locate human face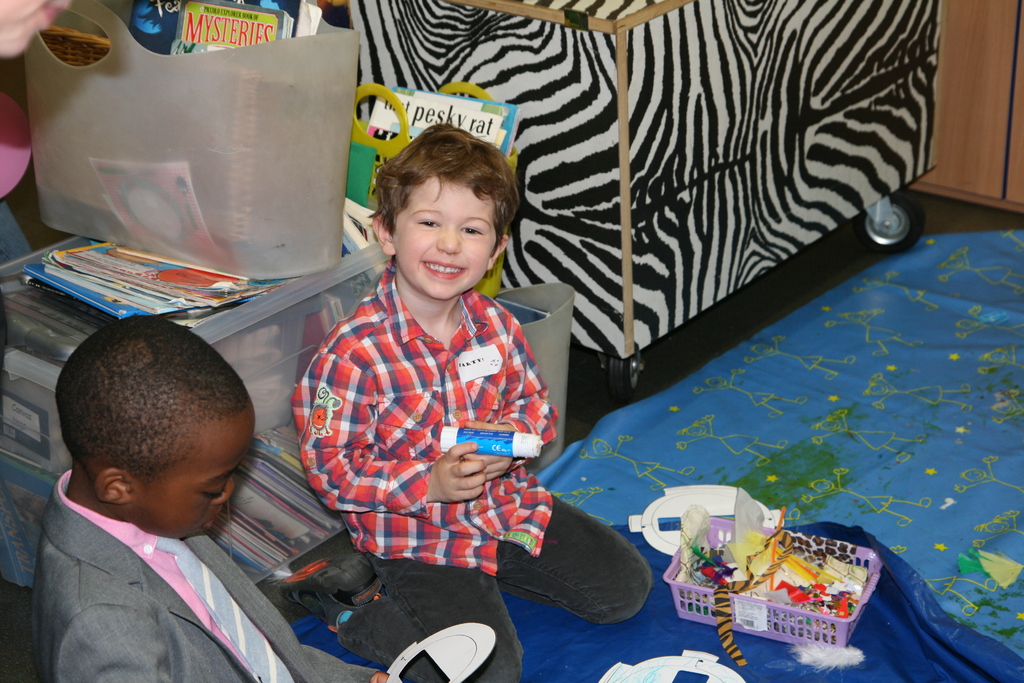
{"left": 392, "top": 179, "right": 500, "bottom": 302}
